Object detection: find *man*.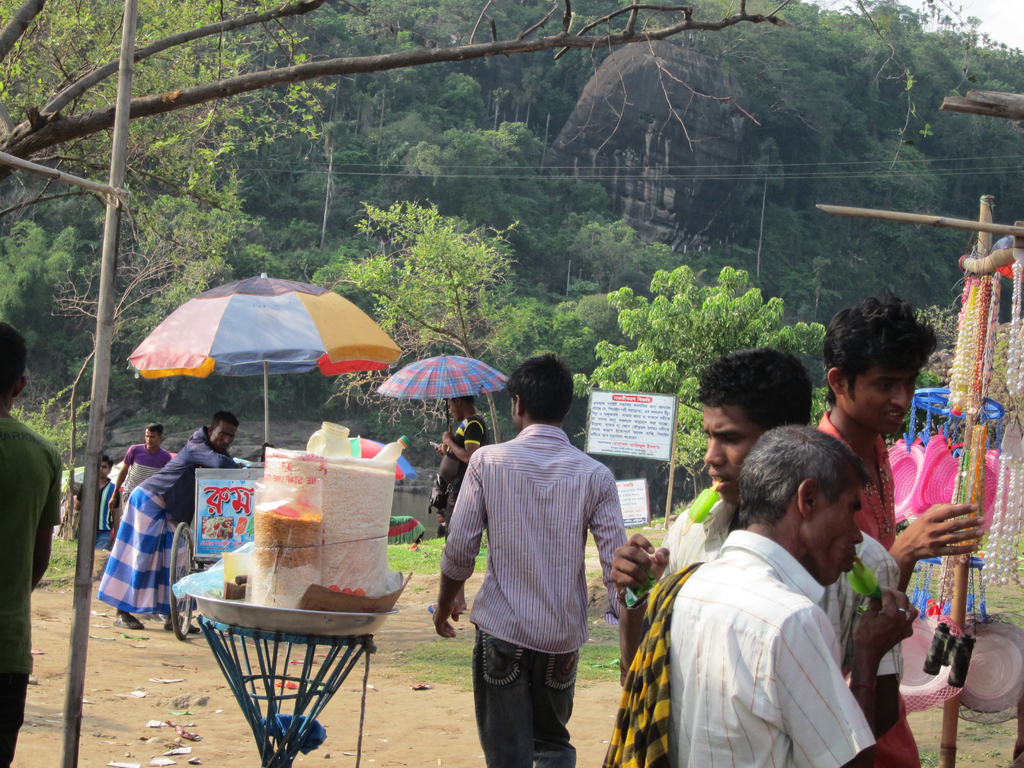
[left=110, top=424, right=176, bottom=532].
